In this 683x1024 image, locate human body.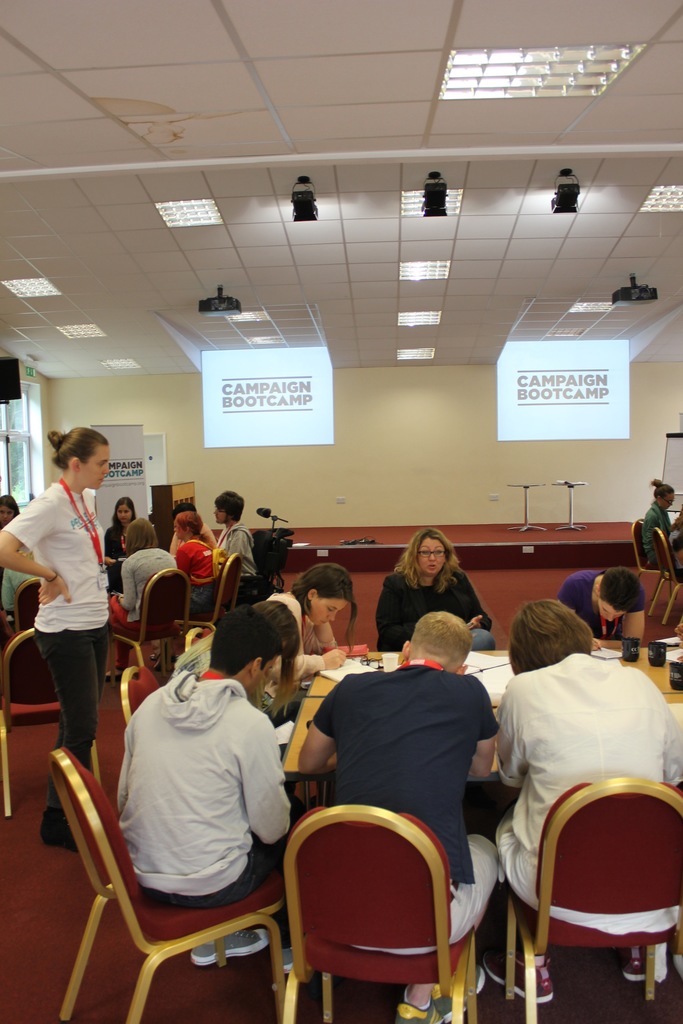
Bounding box: detection(122, 673, 292, 972).
